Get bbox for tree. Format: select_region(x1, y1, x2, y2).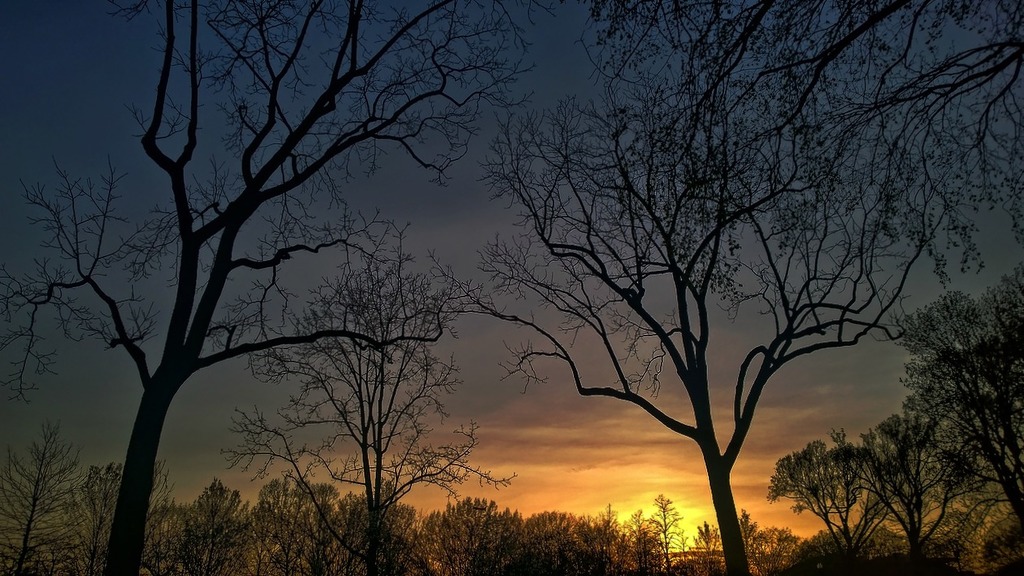
select_region(501, 506, 616, 575).
